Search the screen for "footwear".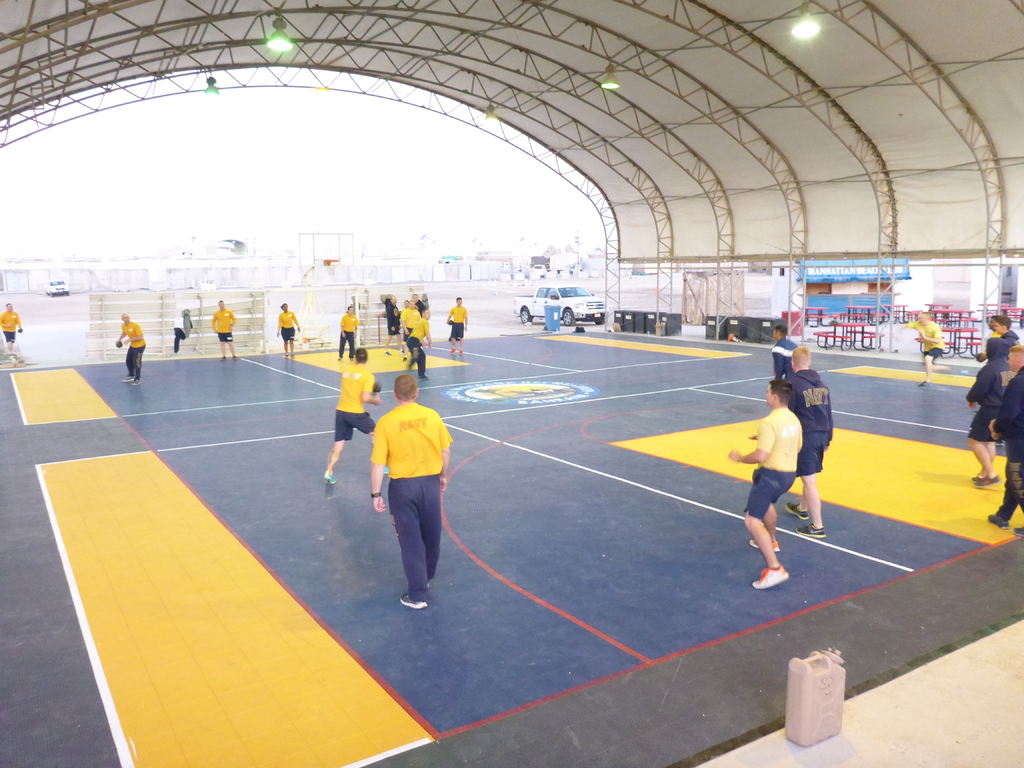
Found at (399, 352, 407, 364).
